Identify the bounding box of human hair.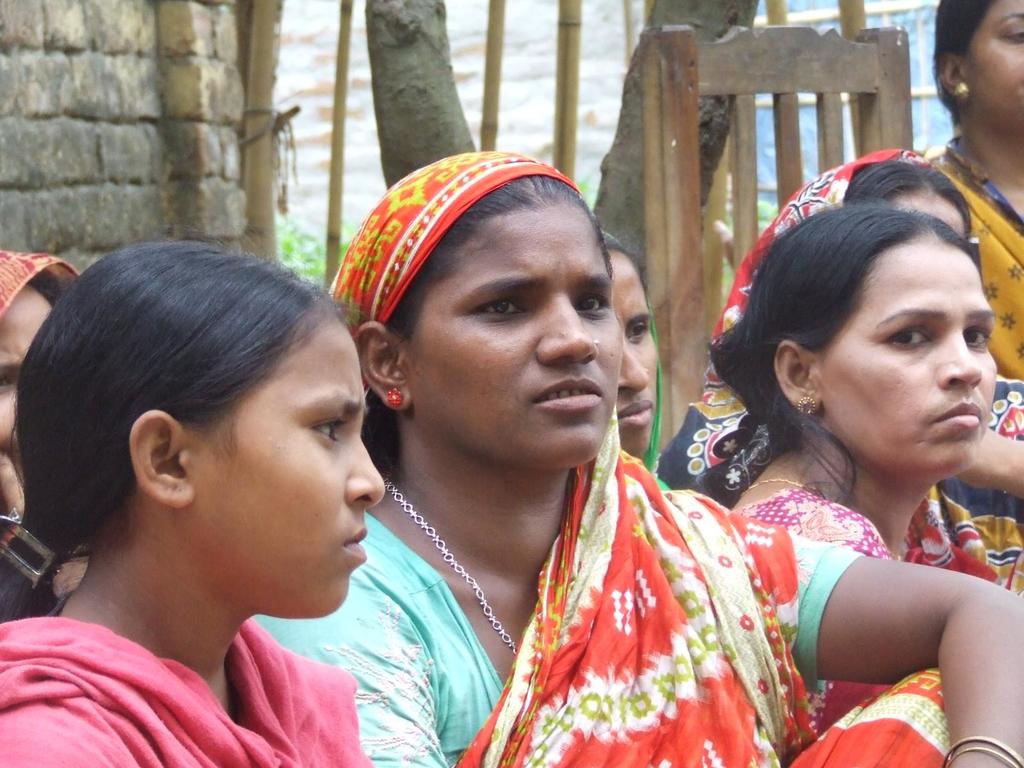
<bbox>592, 225, 653, 311</bbox>.
